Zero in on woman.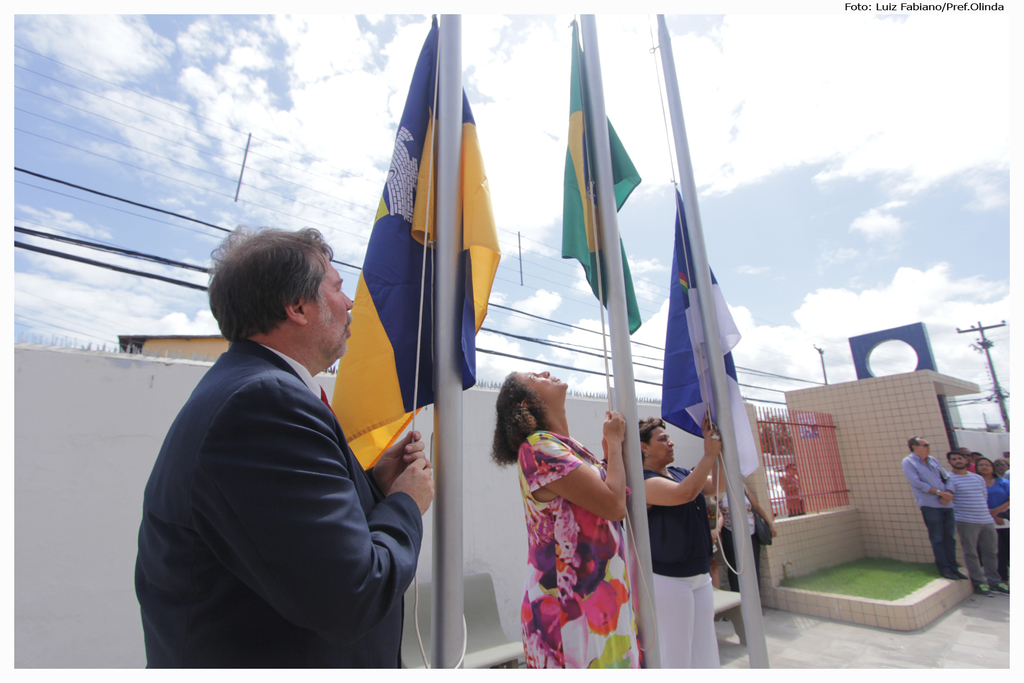
Zeroed in: <region>499, 351, 637, 668</region>.
